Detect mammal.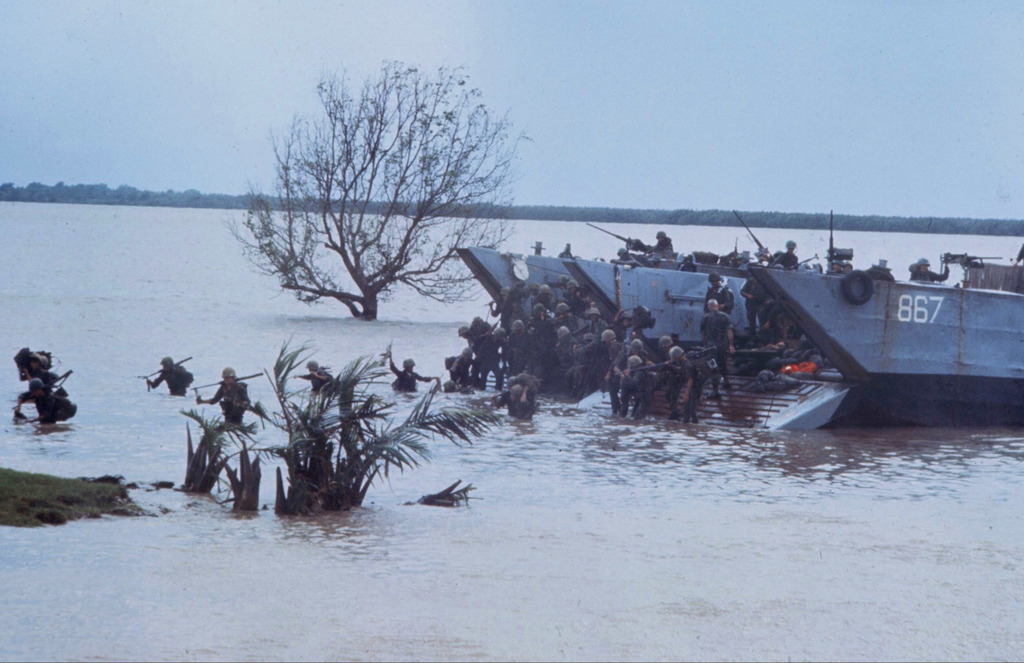
Detected at crop(200, 370, 251, 426).
